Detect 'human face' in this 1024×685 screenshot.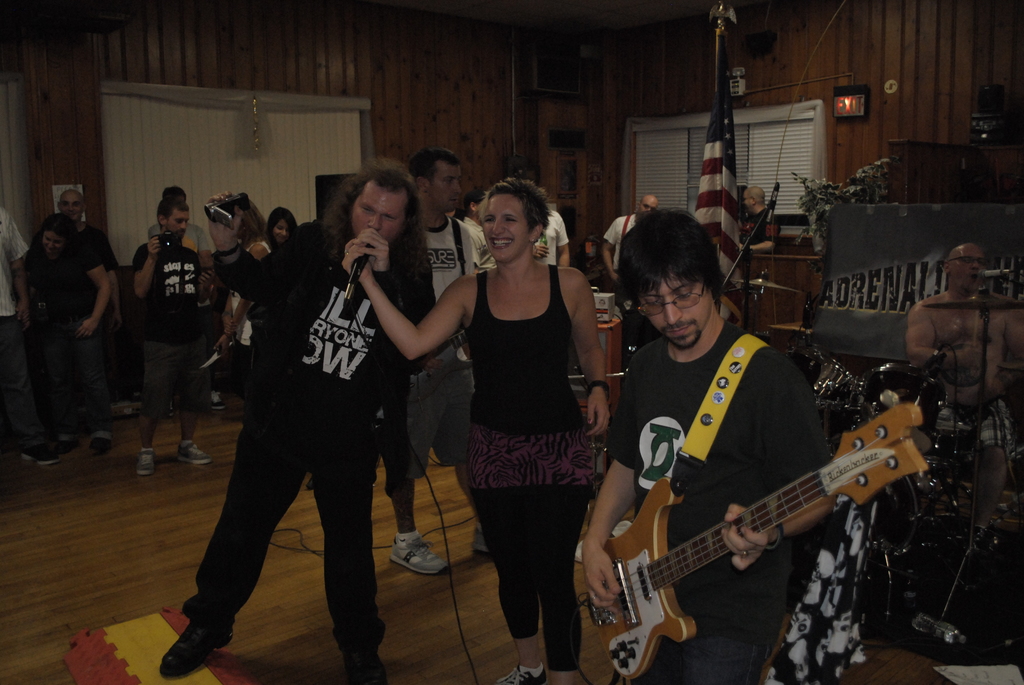
Detection: <region>957, 246, 985, 287</region>.
